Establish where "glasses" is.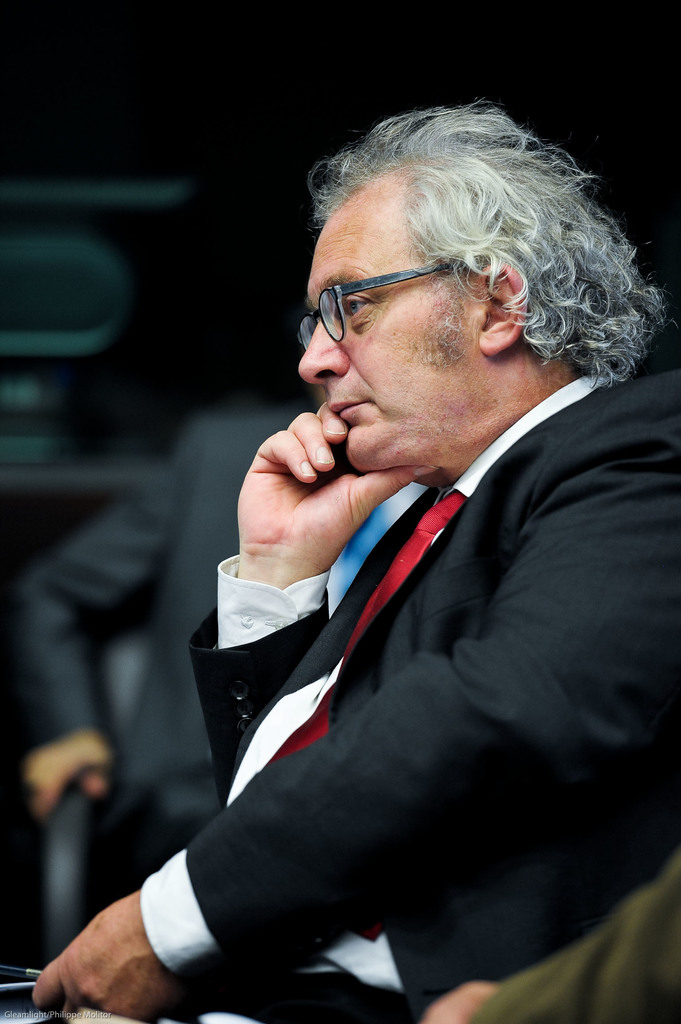
Established at (x1=294, y1=247, x2=459, y2=356).
